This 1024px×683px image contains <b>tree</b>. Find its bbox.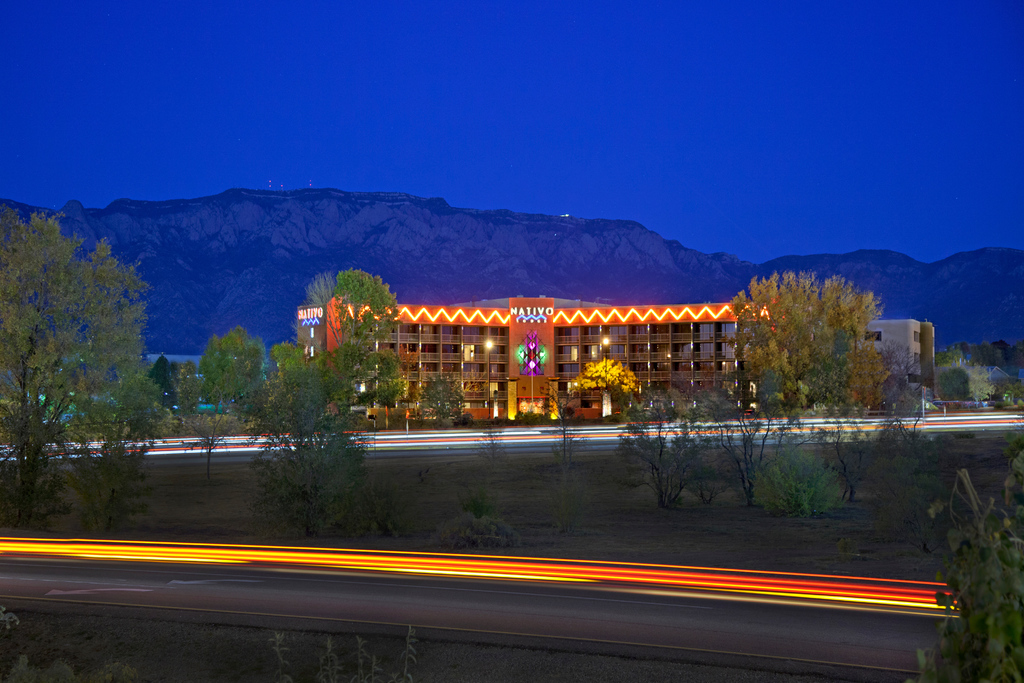
<region>570, 354, 636, 415</region>.
